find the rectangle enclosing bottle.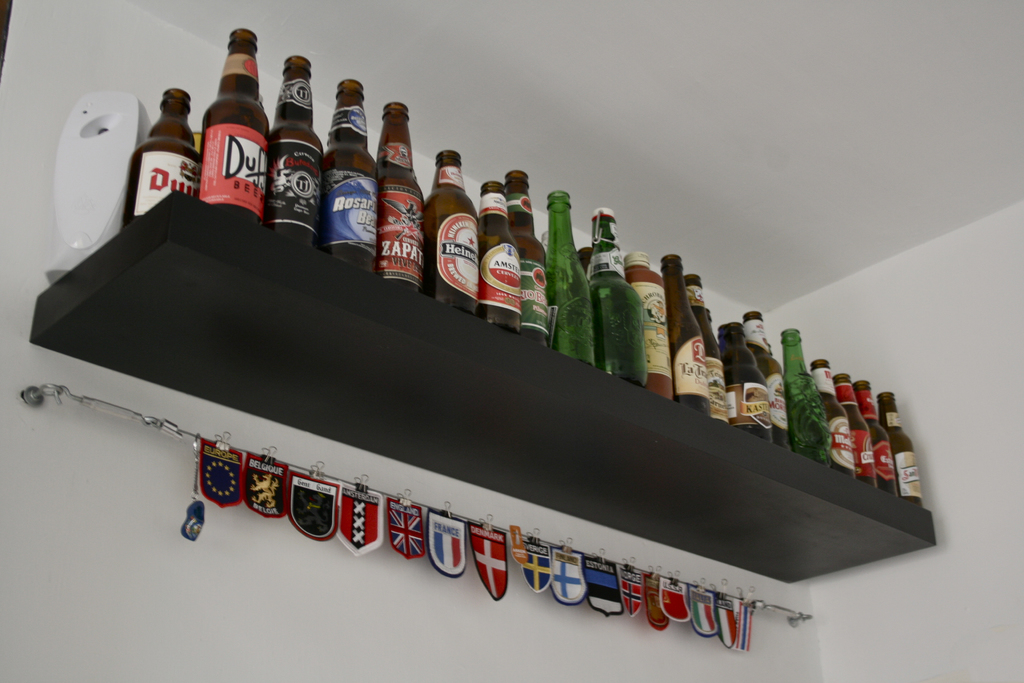
x1=324 y1=74 x2=376 y2=276.
